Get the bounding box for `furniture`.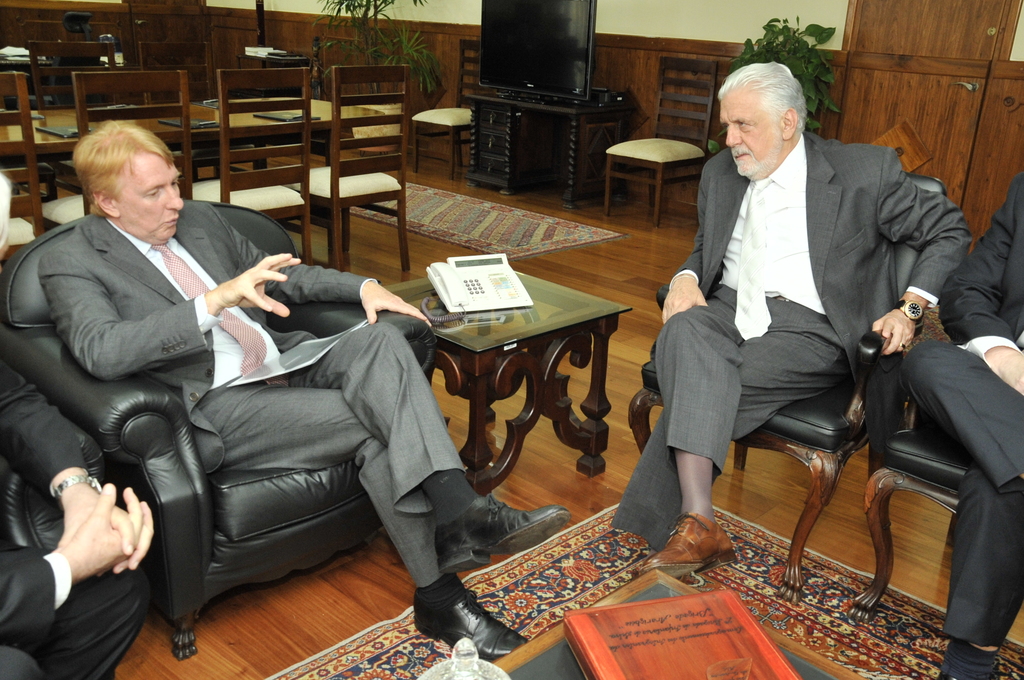
crop(22, 42, 116, 111).
